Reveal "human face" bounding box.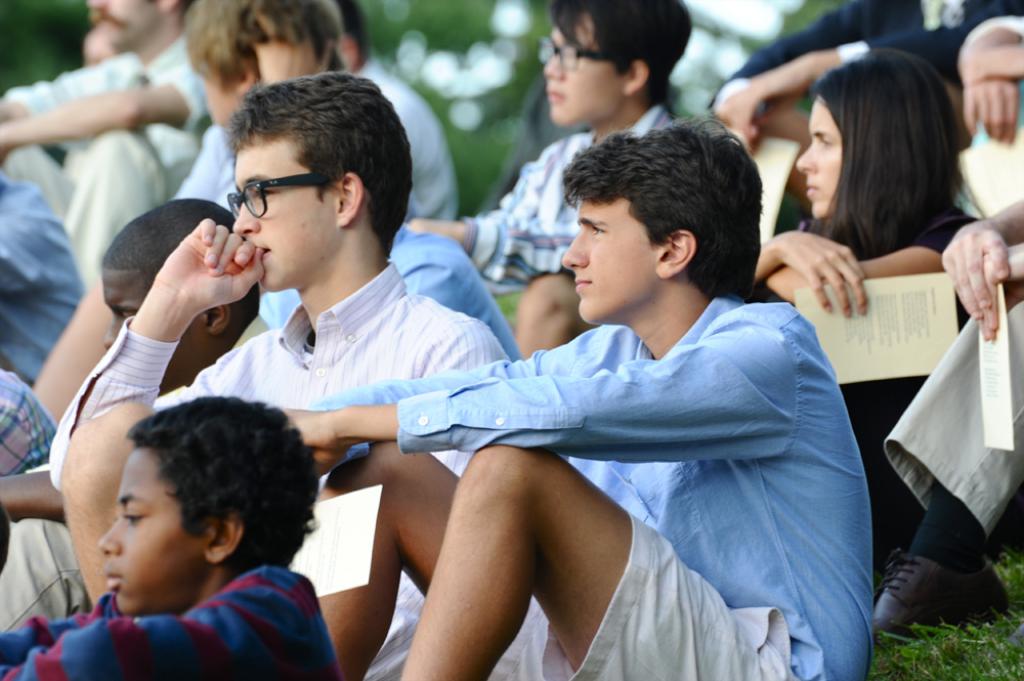
Revealed: 797:100:839:216.
